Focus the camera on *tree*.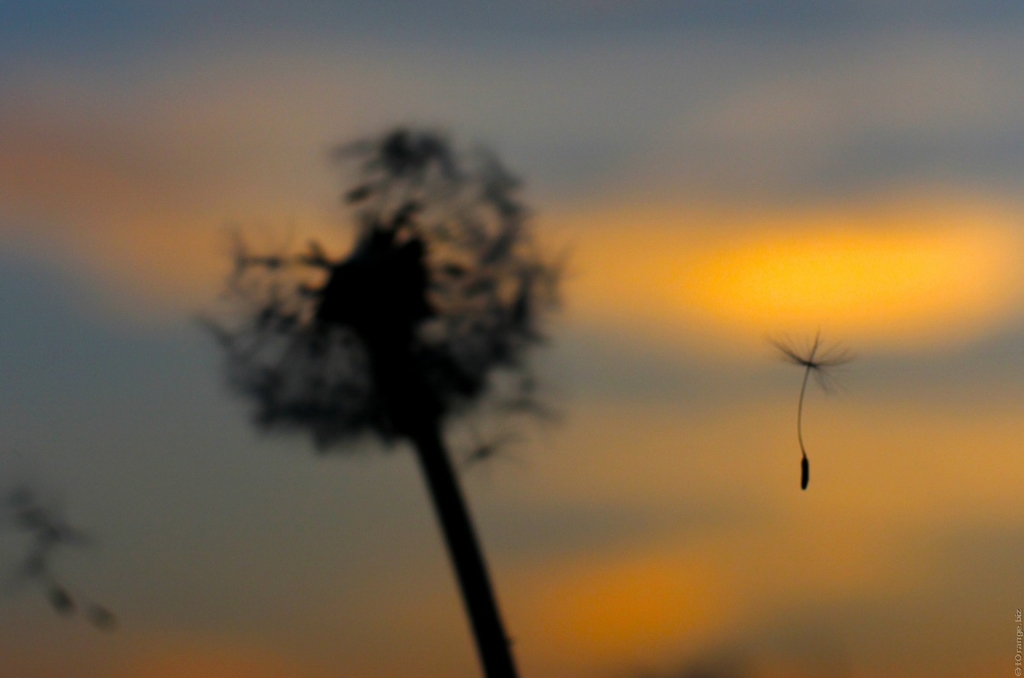
Focus region: bbox=[189, 120, 561, 677].
